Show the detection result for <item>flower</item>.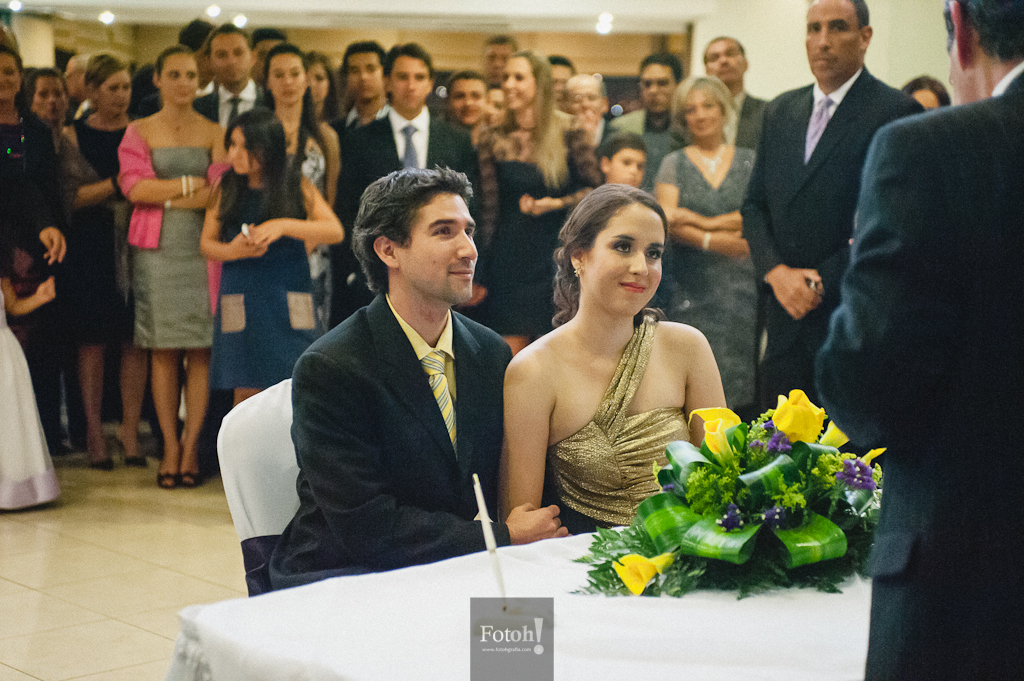
BBox(610, 551, 673, 597).
